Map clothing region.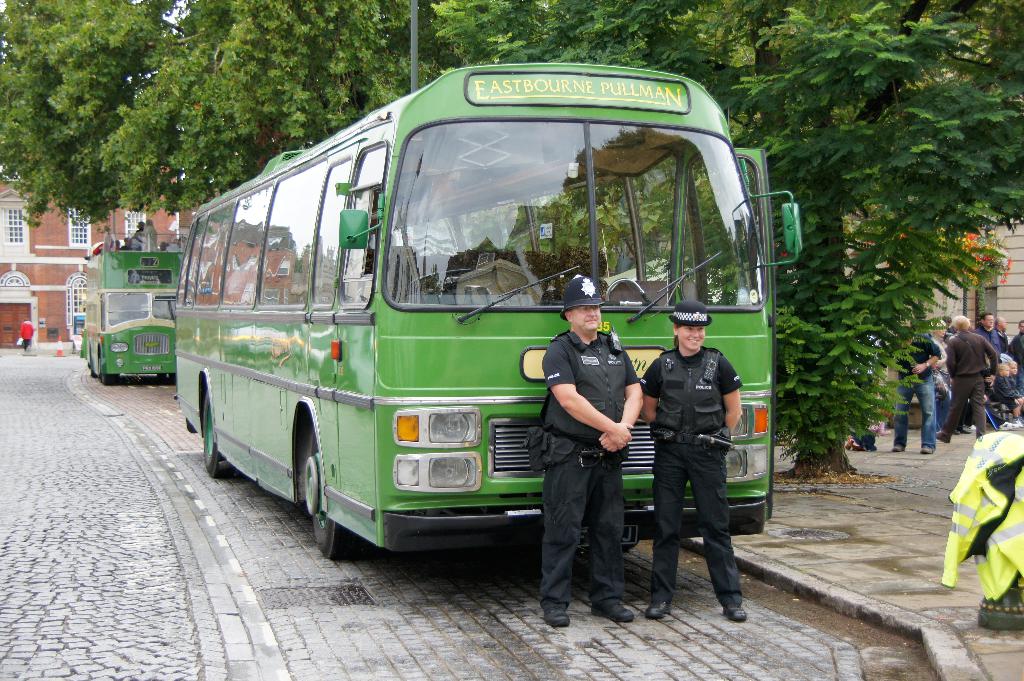
Mapped to [x1=19, y1=320, x2=35, y2=351].
